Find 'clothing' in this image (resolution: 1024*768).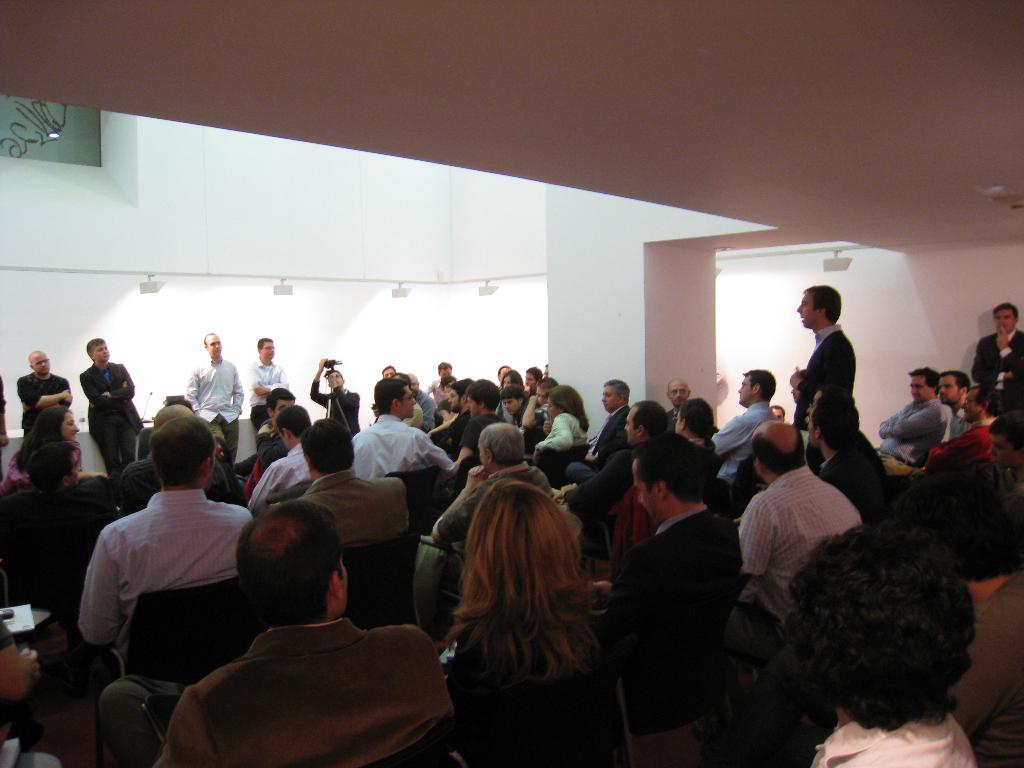
587/401/633/467.
